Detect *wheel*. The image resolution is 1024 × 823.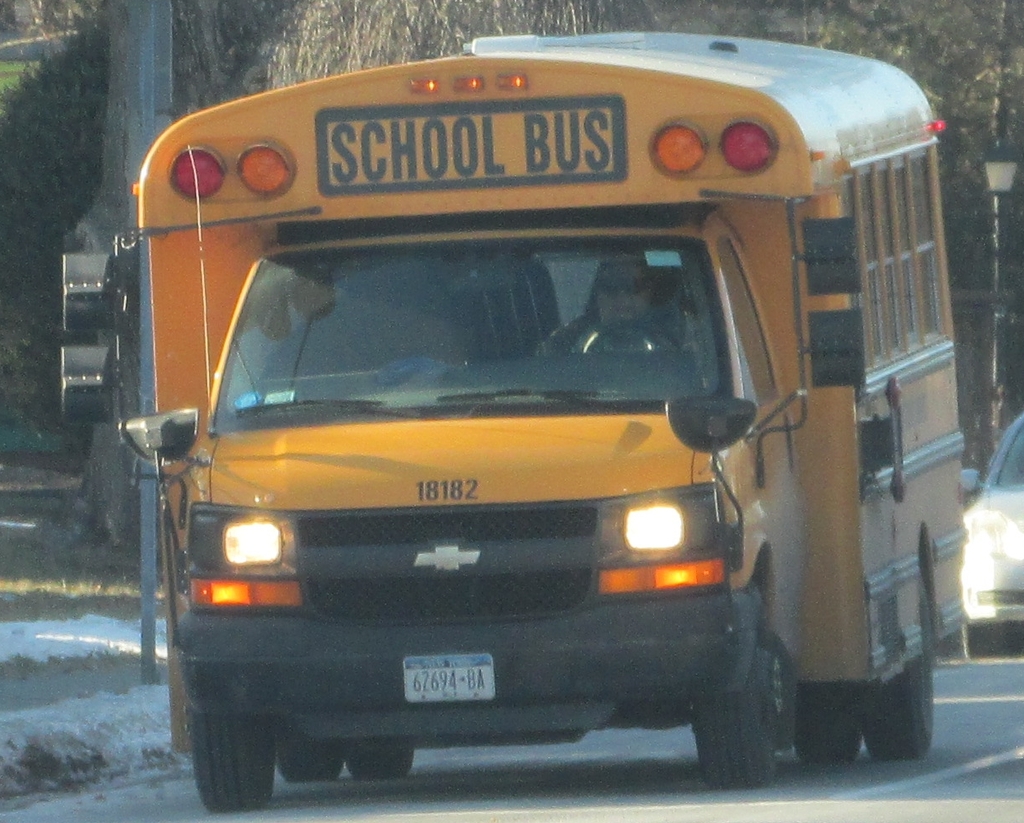
<box>281,732,346,789</box>.
